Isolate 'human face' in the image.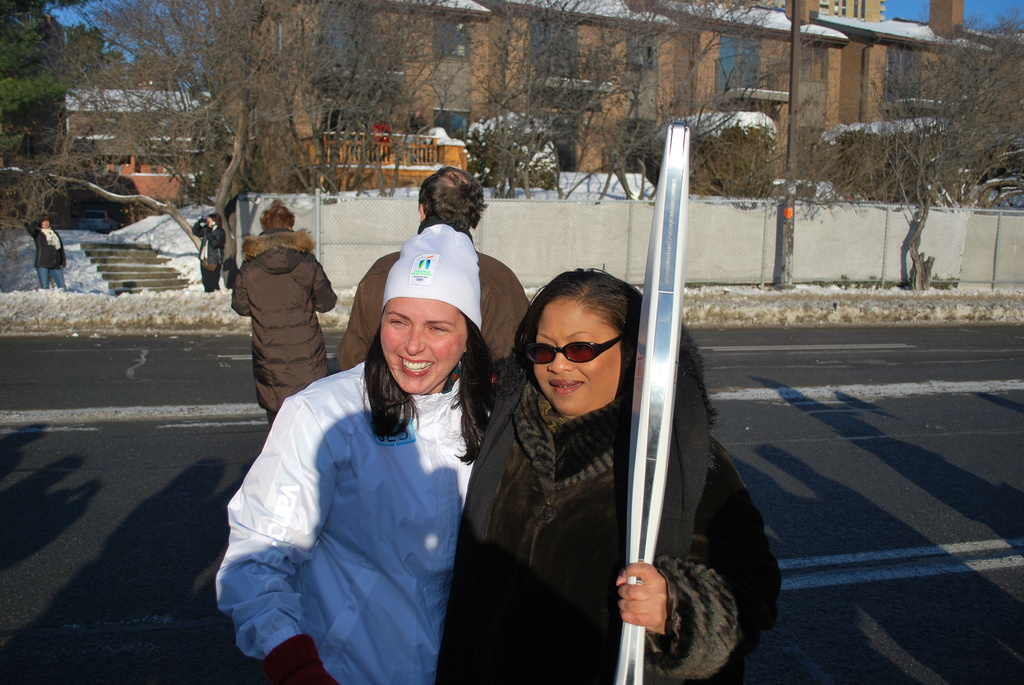
Isolated region: [left=42, top=220, right=50, bottom=229].
